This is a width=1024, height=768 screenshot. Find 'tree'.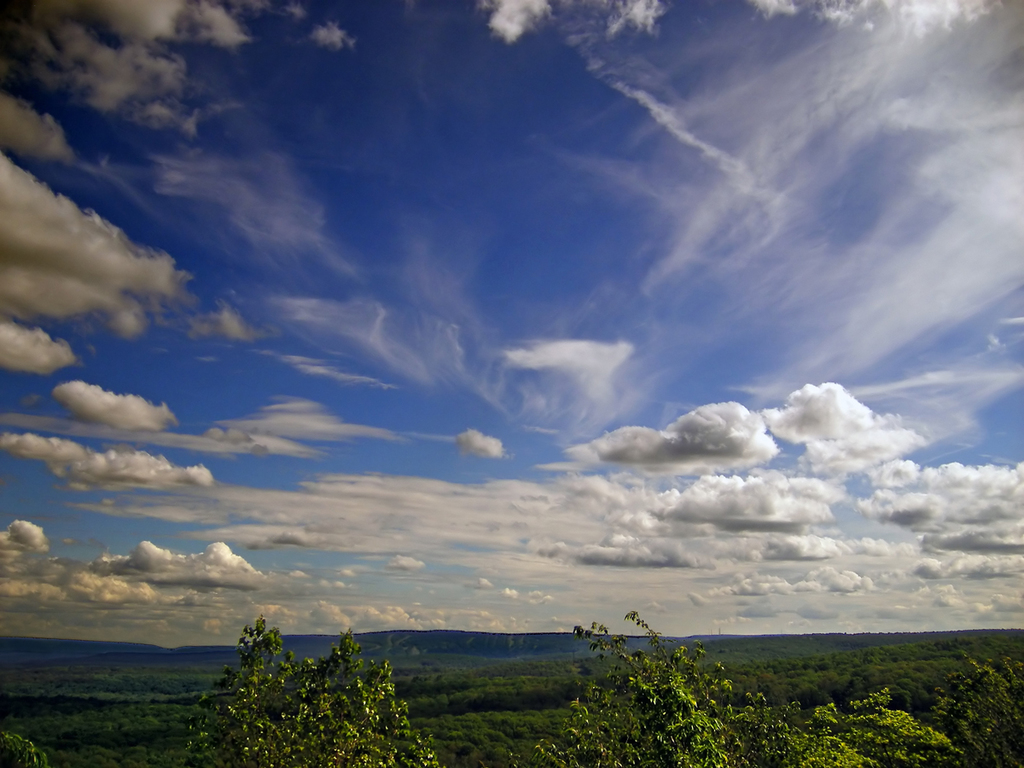
Bounding box: detection(534, 607, 998, 759).
